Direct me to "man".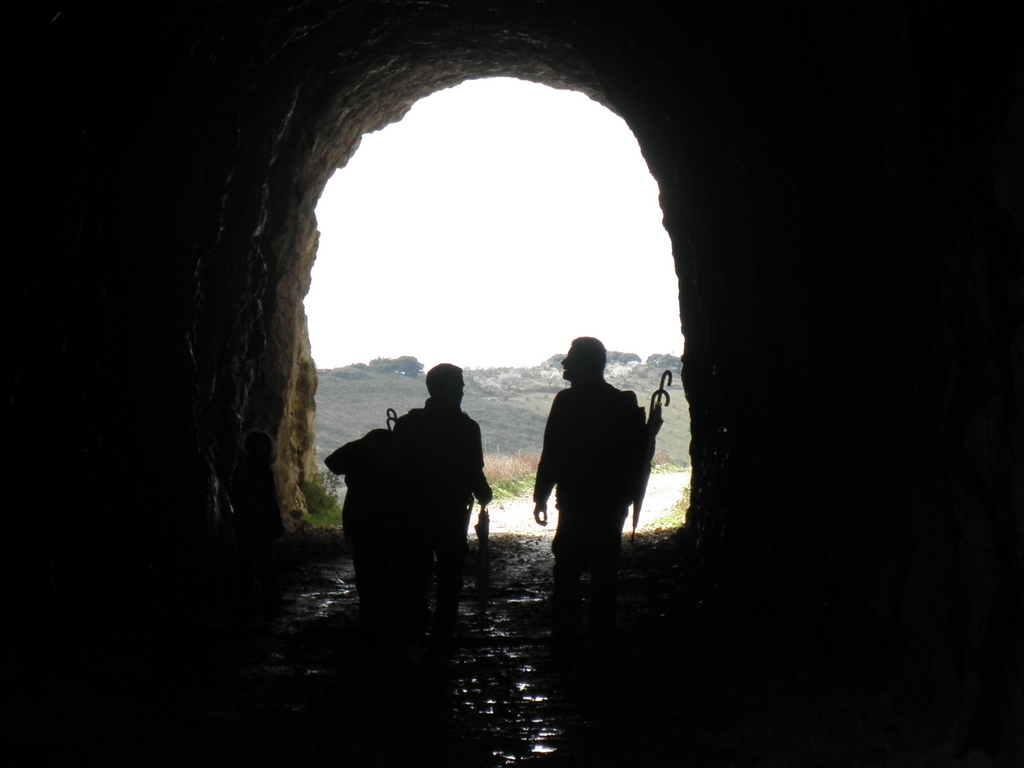
Direction: 411 364 497 622.
